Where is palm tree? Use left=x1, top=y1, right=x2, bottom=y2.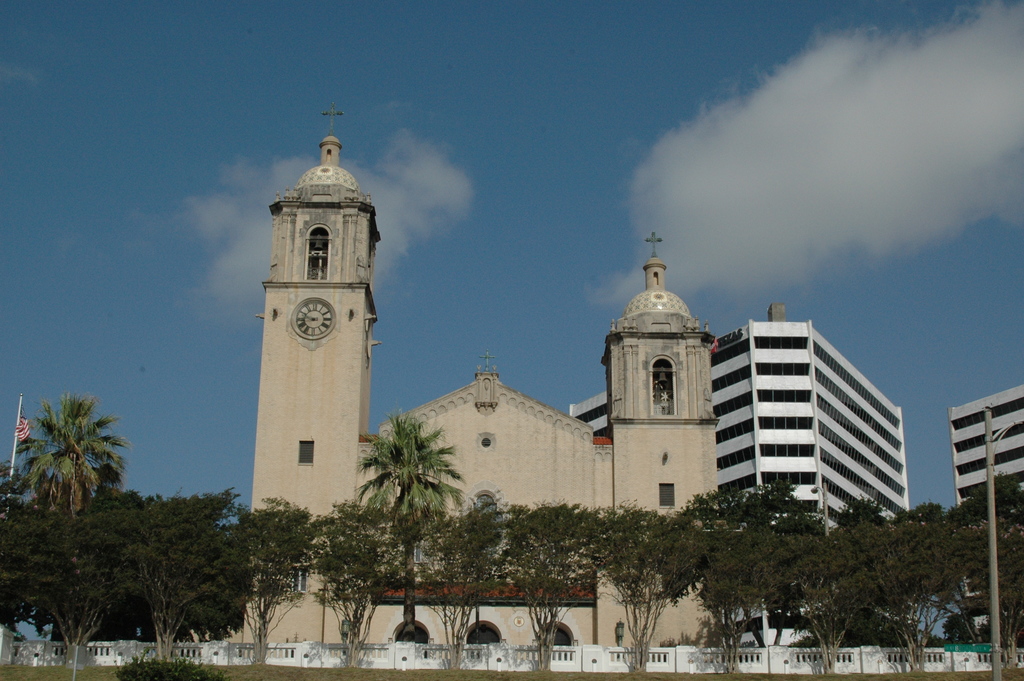
left=346, top=410, right=473, bottom=643.
